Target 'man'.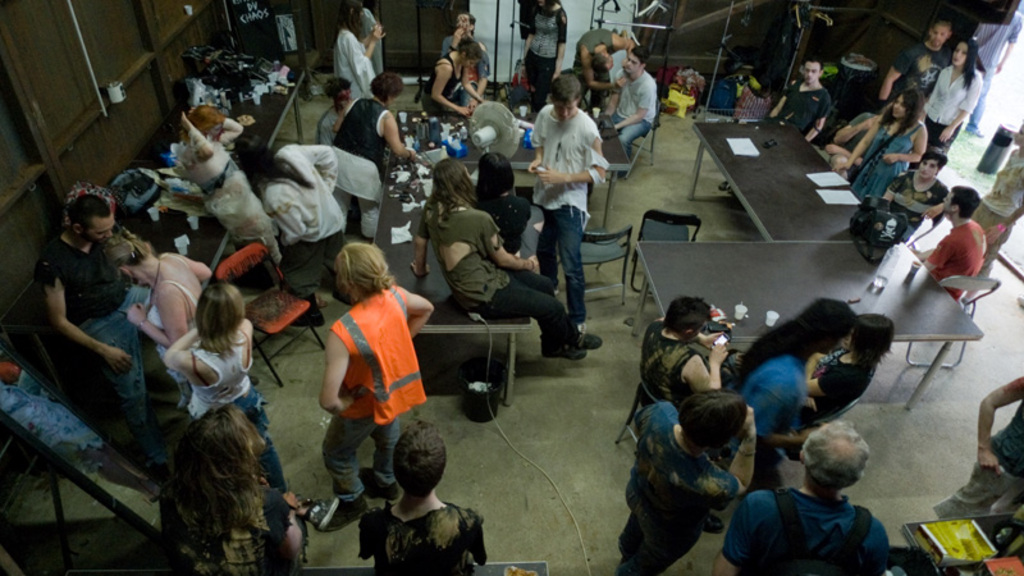
Target region: bbox=(873, 18, 952, 101).
